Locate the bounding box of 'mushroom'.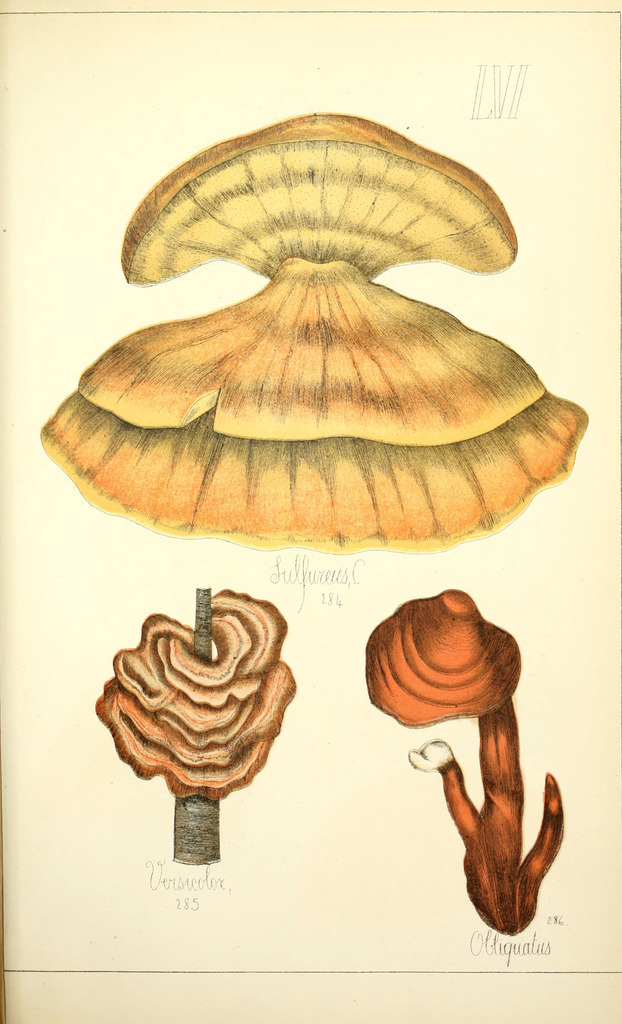
Bounding box: (x1=357, y1=583, x2=566, y2=934).
